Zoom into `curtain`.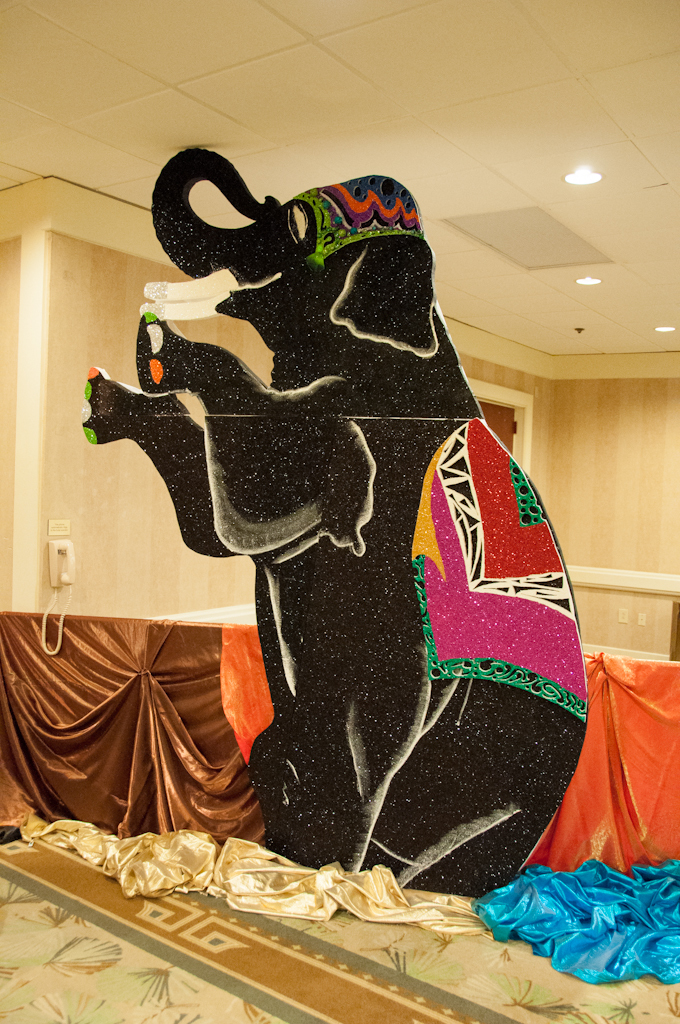
Zoom target: [215, 623, 679, 877].
